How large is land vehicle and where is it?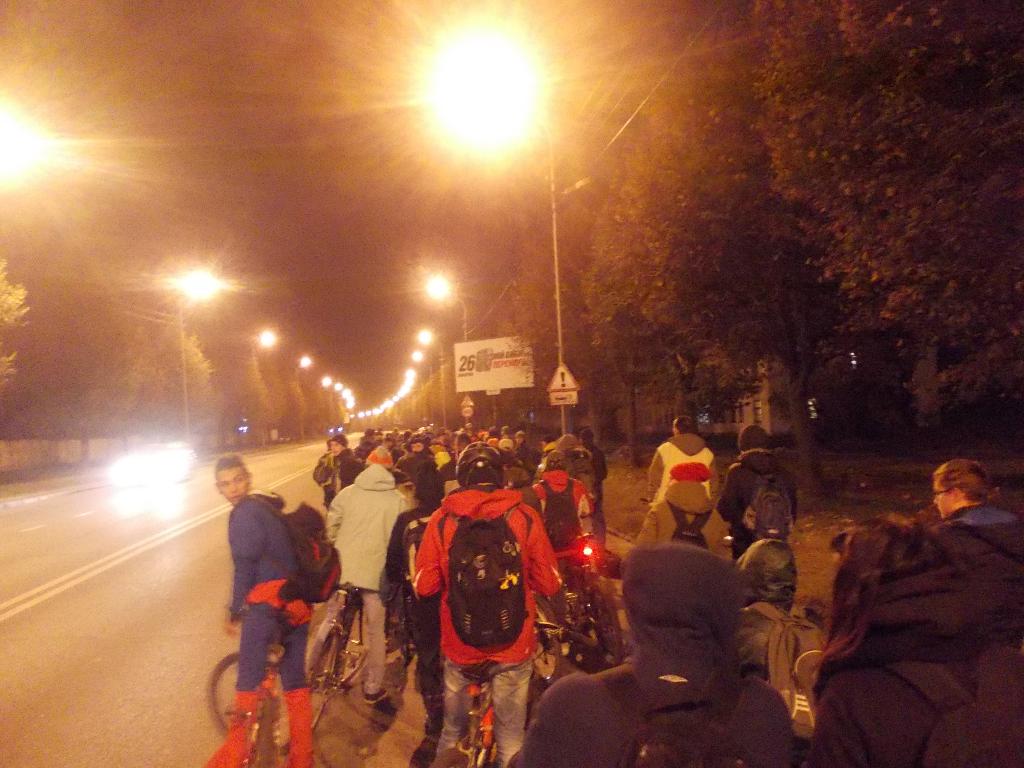
Bounding box: {"left": 303, "top": 584, "right": 374, "bottom": 728}.
